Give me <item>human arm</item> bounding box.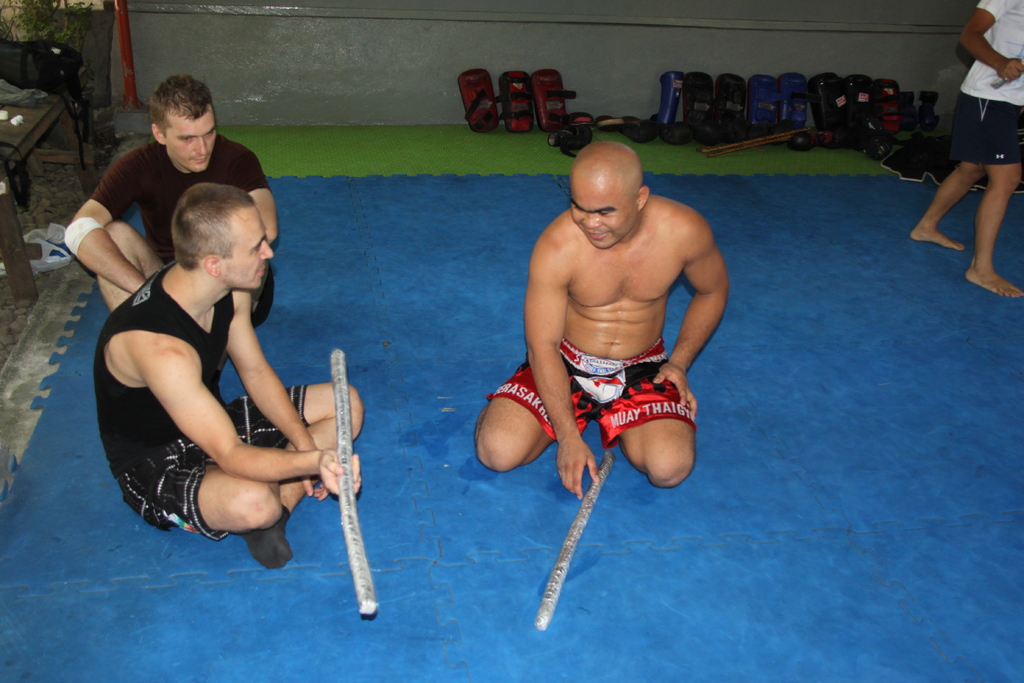
<bbox>227, 140, 282, 248</bbox>.
